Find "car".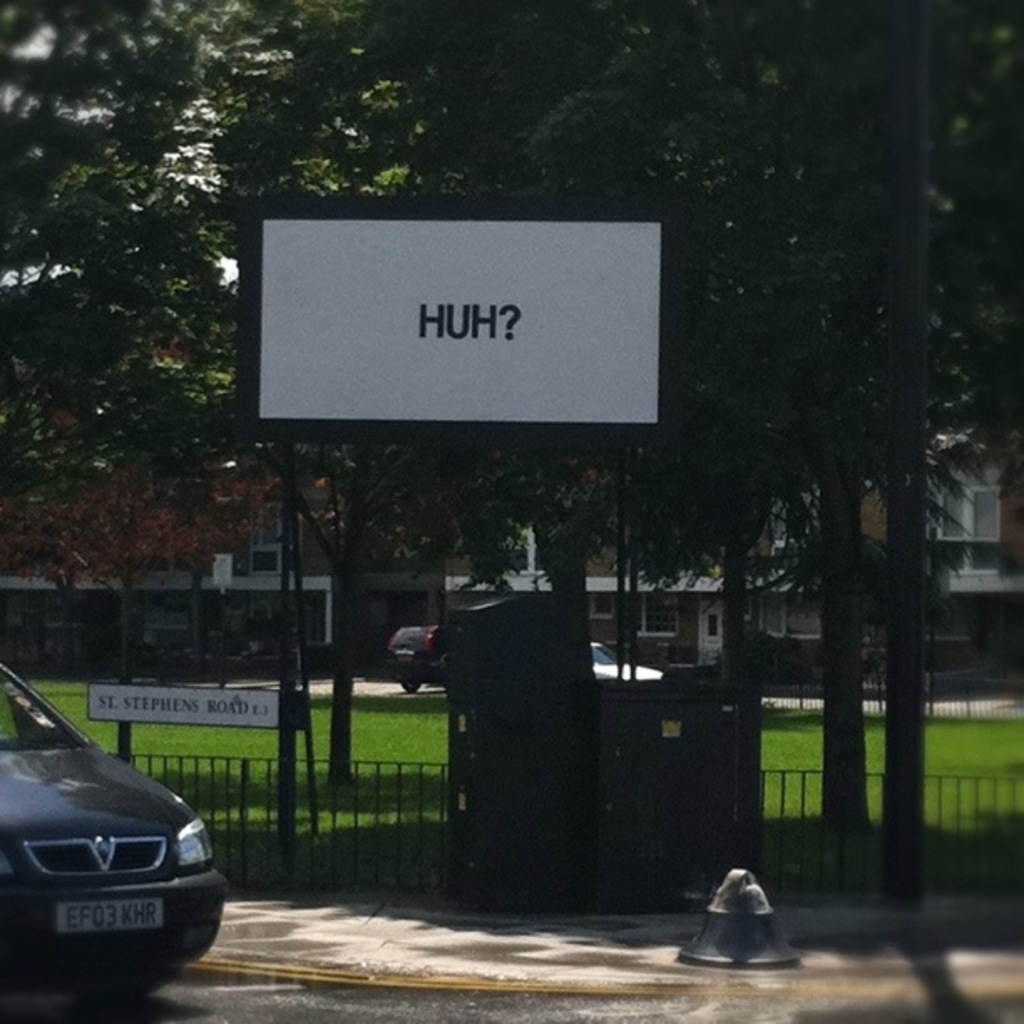
0:658:233:986.
